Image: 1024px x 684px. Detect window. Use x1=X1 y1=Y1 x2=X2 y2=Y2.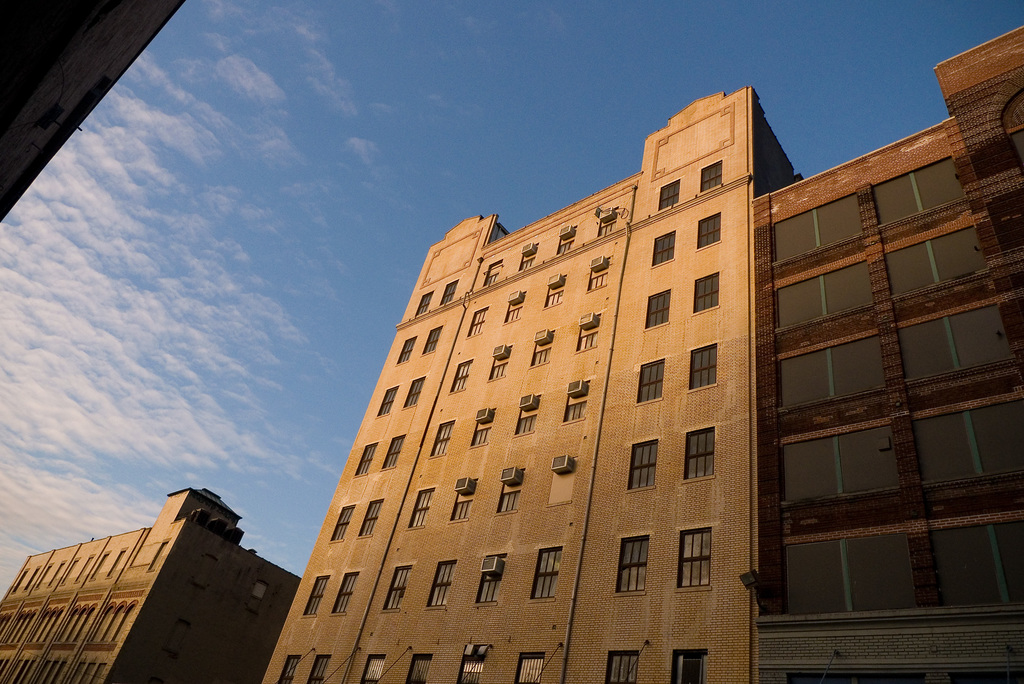
x1=404 y1=375 x2=420 y2=405.
